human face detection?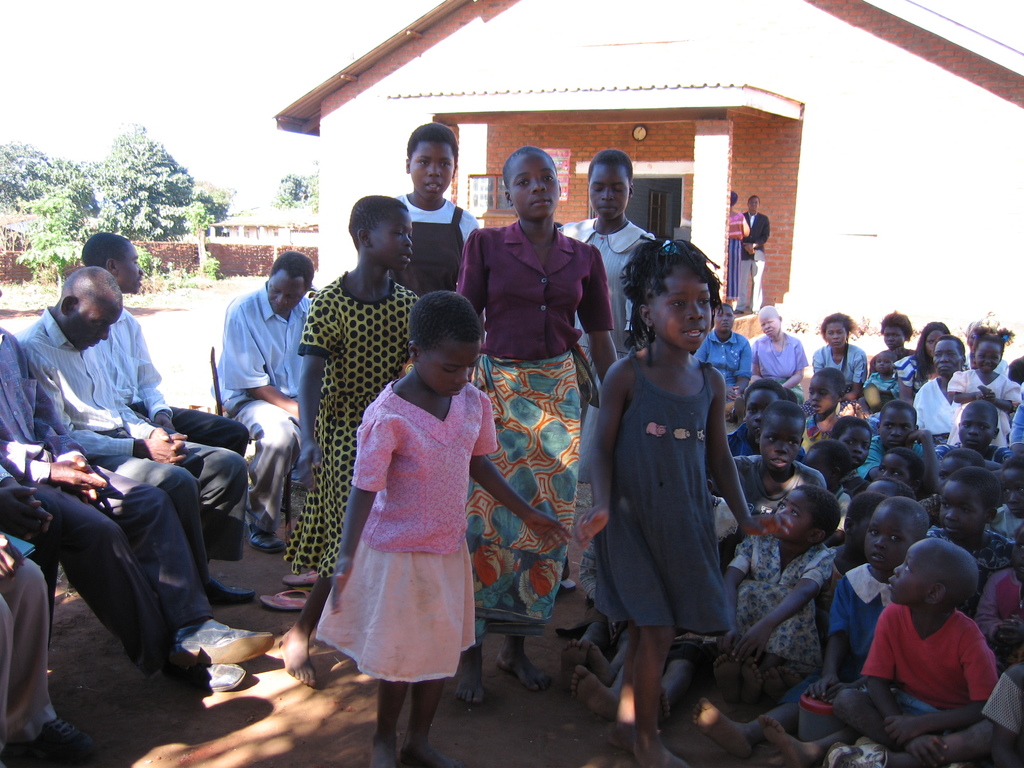
(x1=874, y1=357, x2=895, y2=378)
